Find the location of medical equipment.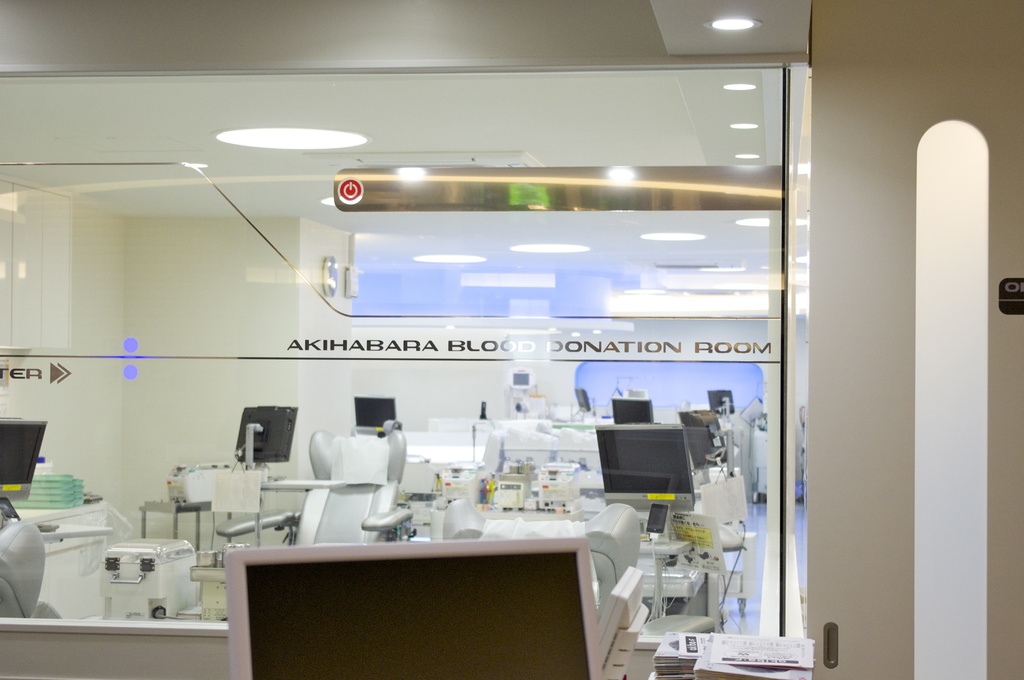
Location: {"left": 166, "top": 459, "right": 234, "bottom": 506}.
